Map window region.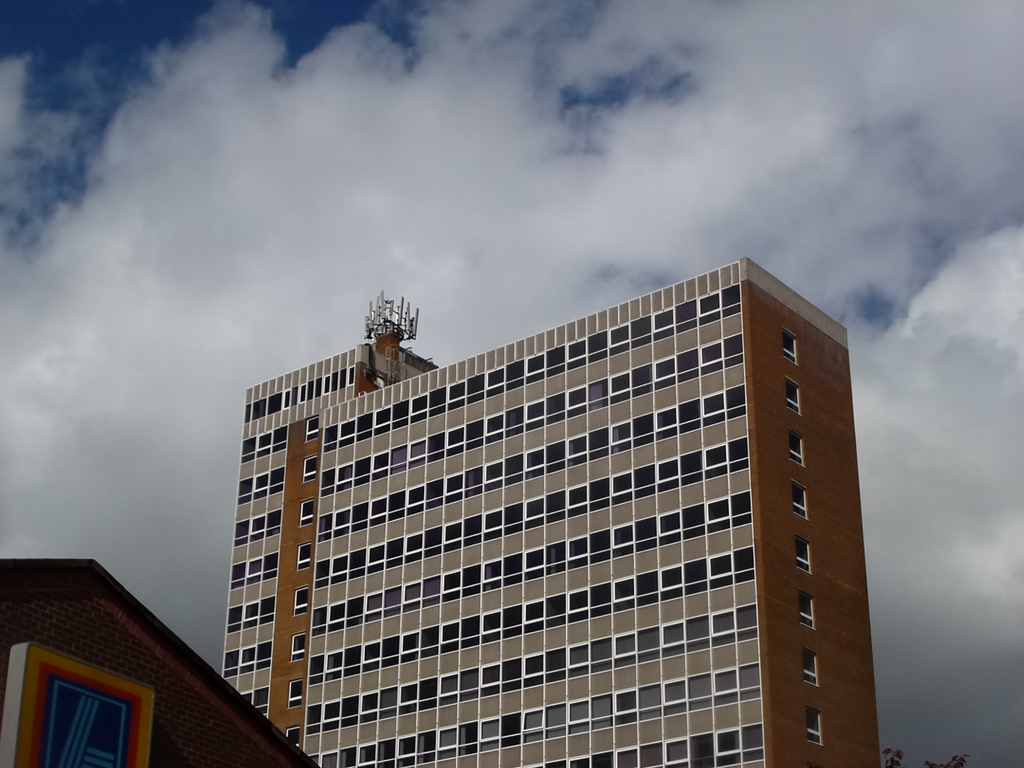
Mapped to 801,597,811,630.
